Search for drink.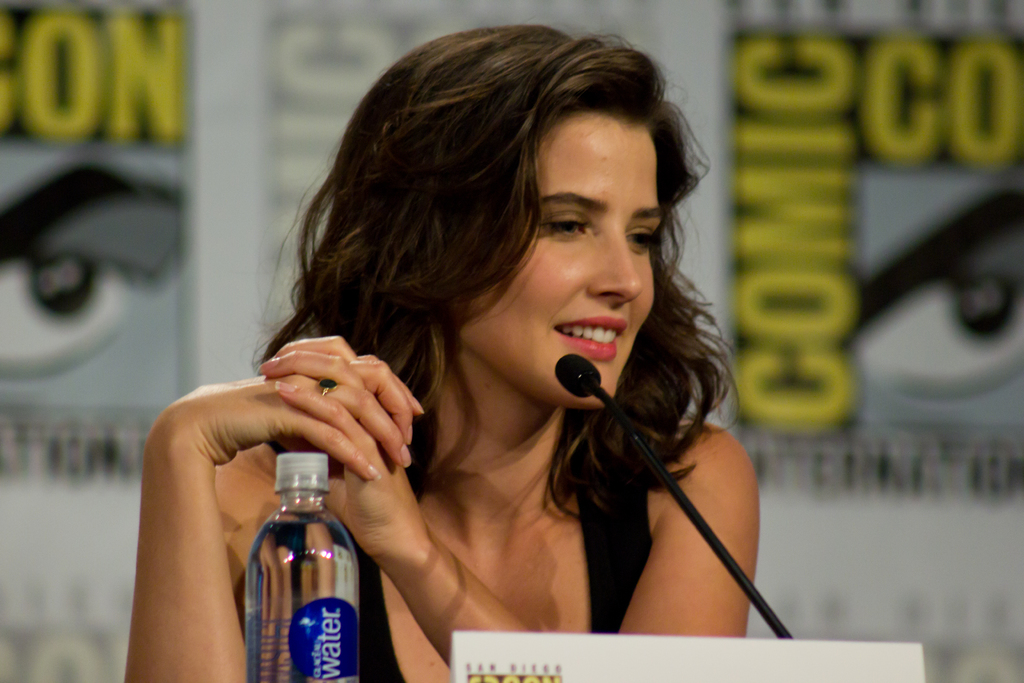
Found at x1=245, y1=454, x2=359, y2=682.
